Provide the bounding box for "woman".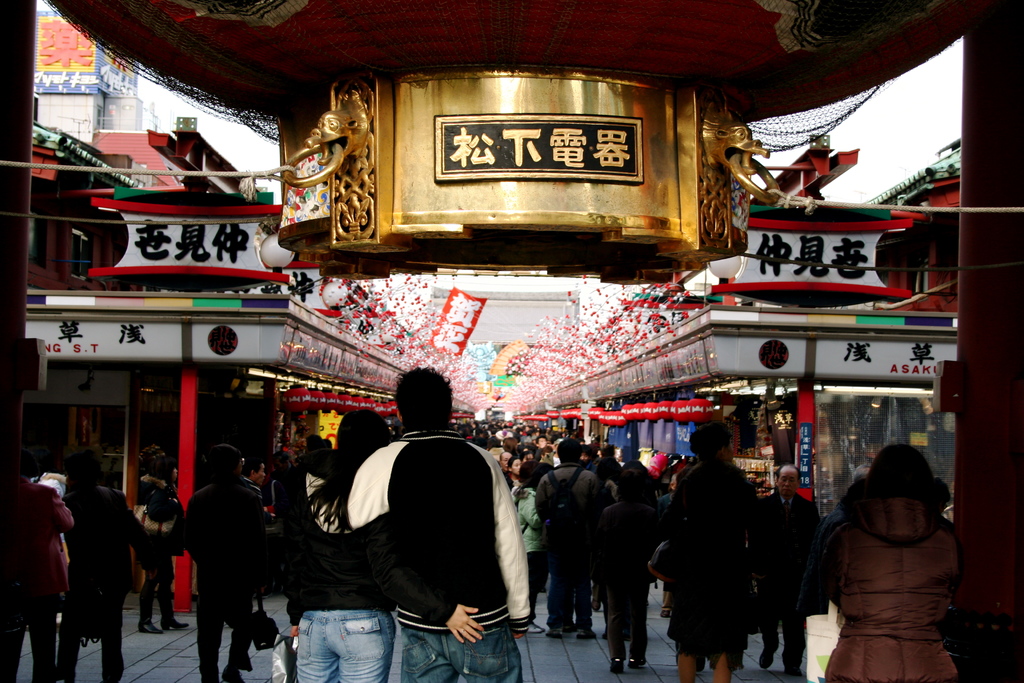
471,420,480,438.
